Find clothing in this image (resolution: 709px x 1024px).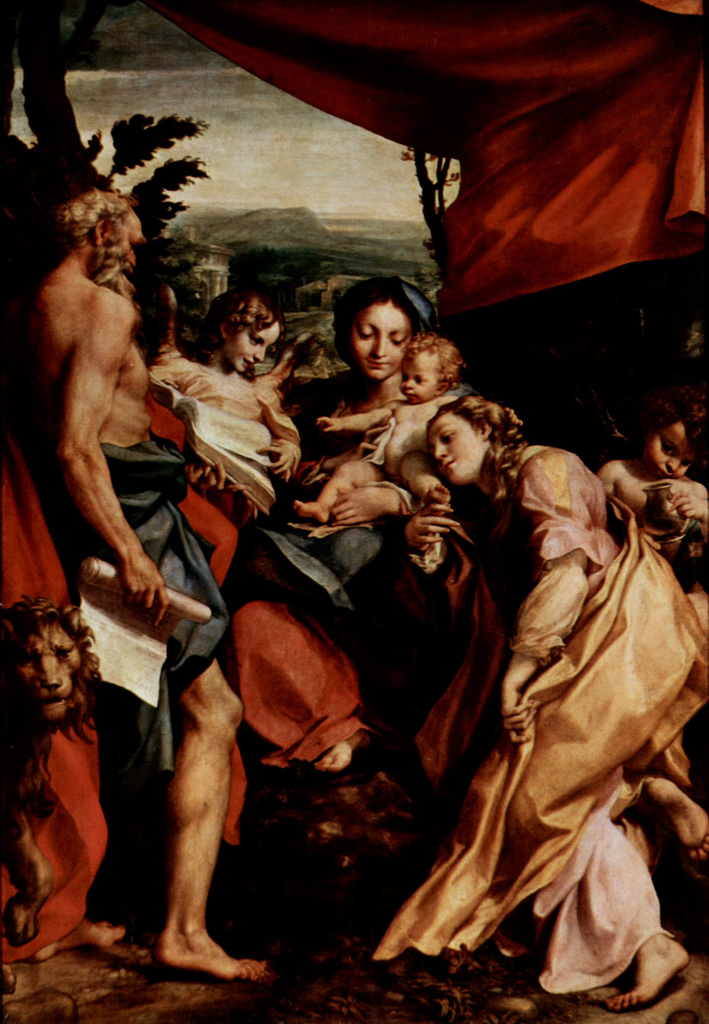
37, 442, 229, 768.
